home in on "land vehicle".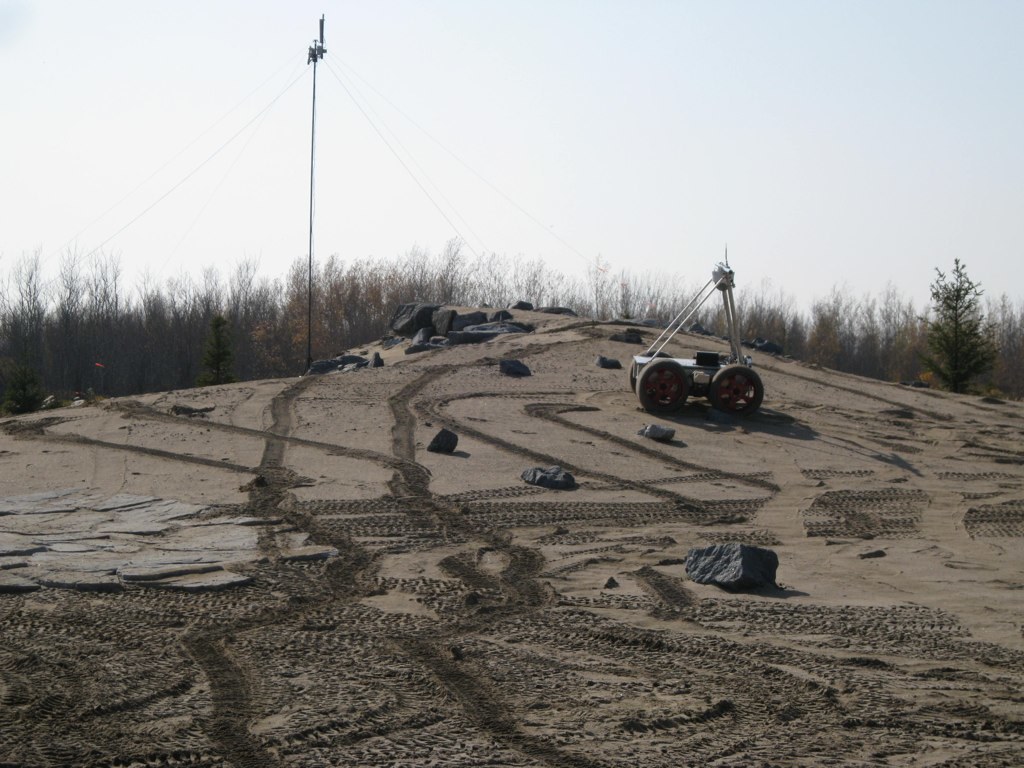
Homed in at detection(621, 278, 788, 422).
